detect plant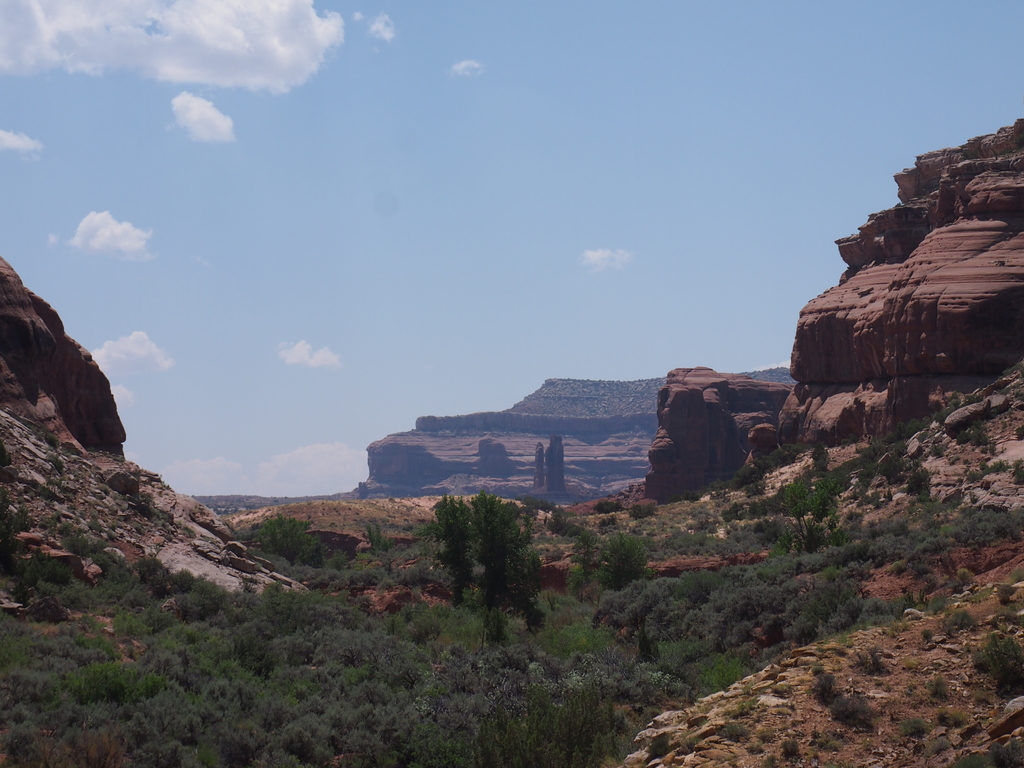
region(956, 420, 989, 444)
